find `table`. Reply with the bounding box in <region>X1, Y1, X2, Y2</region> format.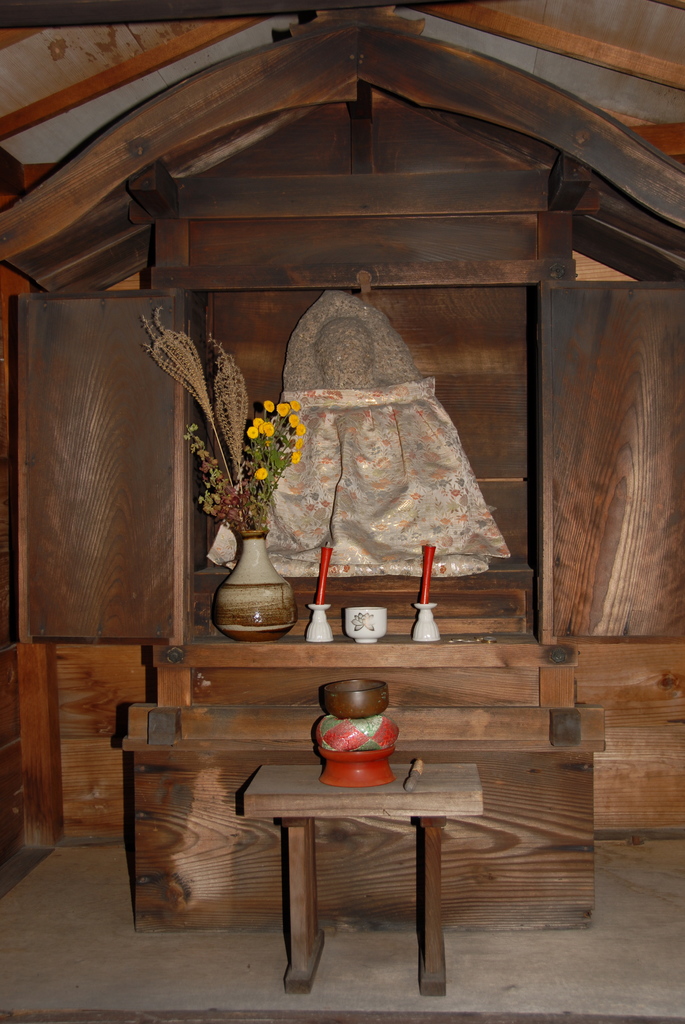
<region>210, 726, 496, 983</region>.
